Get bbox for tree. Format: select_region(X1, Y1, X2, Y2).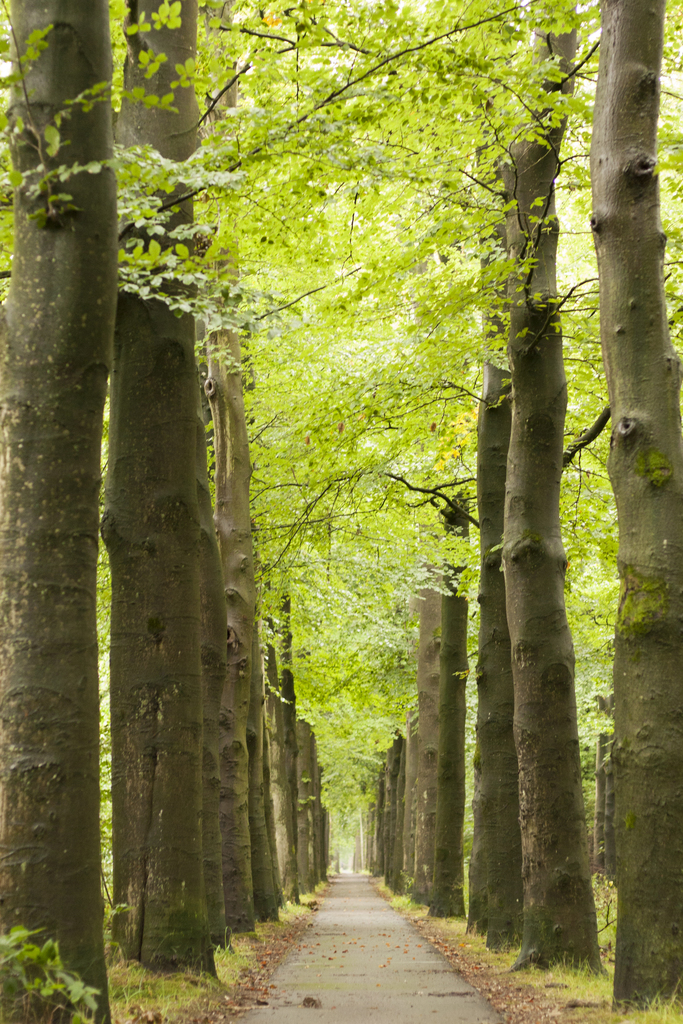
select_region(290, 0, 603, 934).
